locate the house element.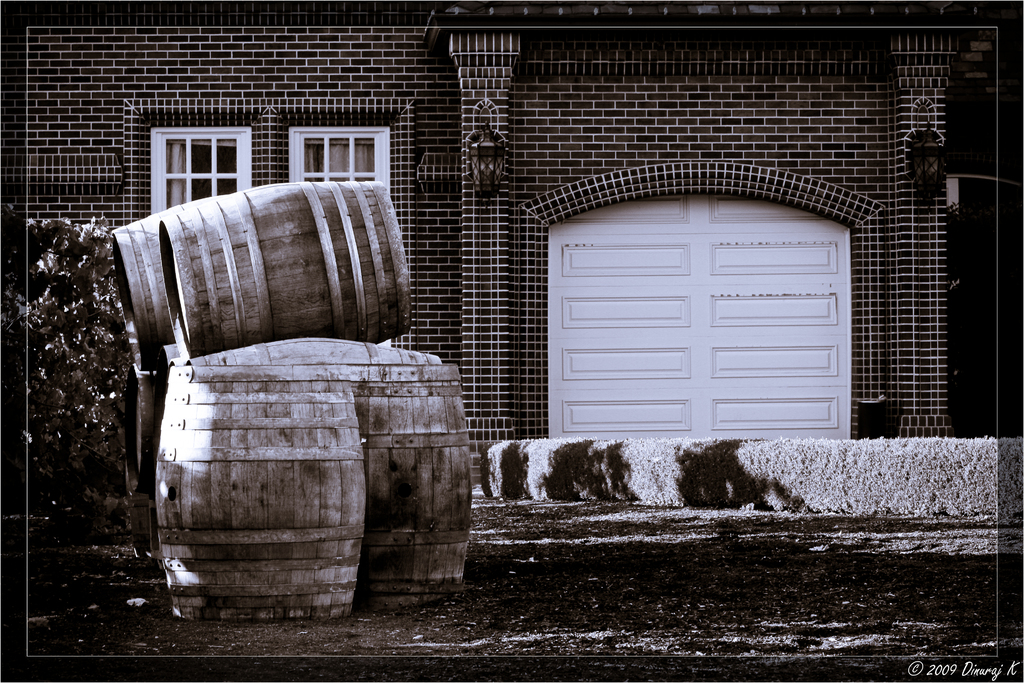
Element bbox: <region>0, 0, 1023, 516</region>.
